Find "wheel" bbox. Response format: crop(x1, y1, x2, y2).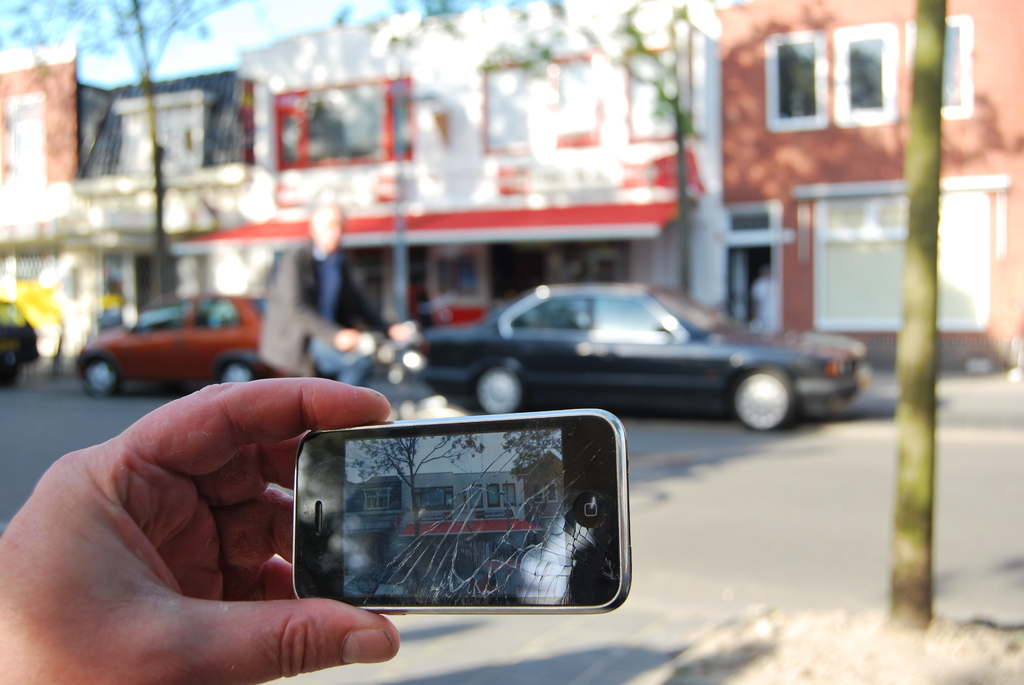
crop(736, 365, 813, 437).
